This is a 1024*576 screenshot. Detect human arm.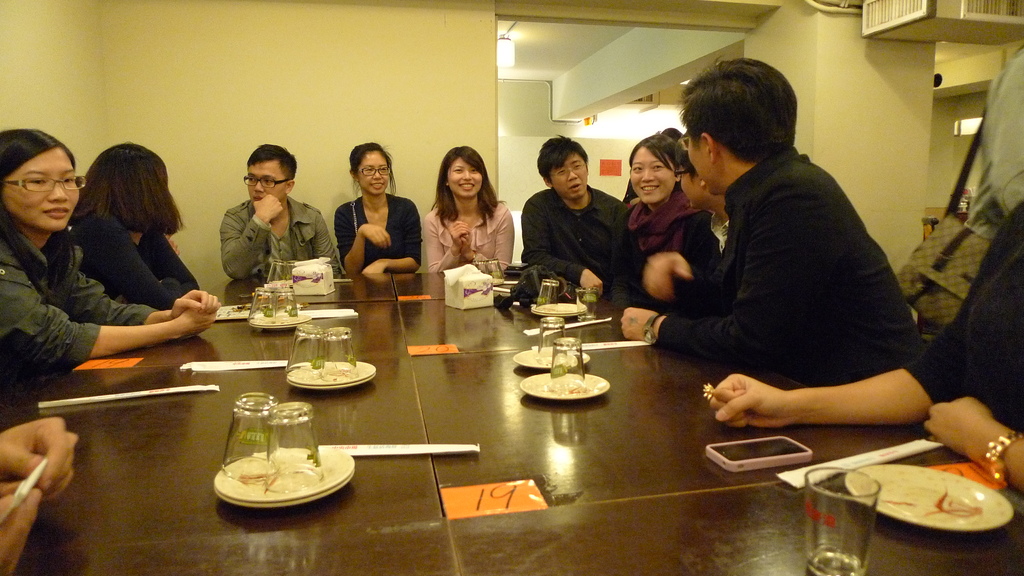
[left=0, top=277, right=229, bottom=363].
